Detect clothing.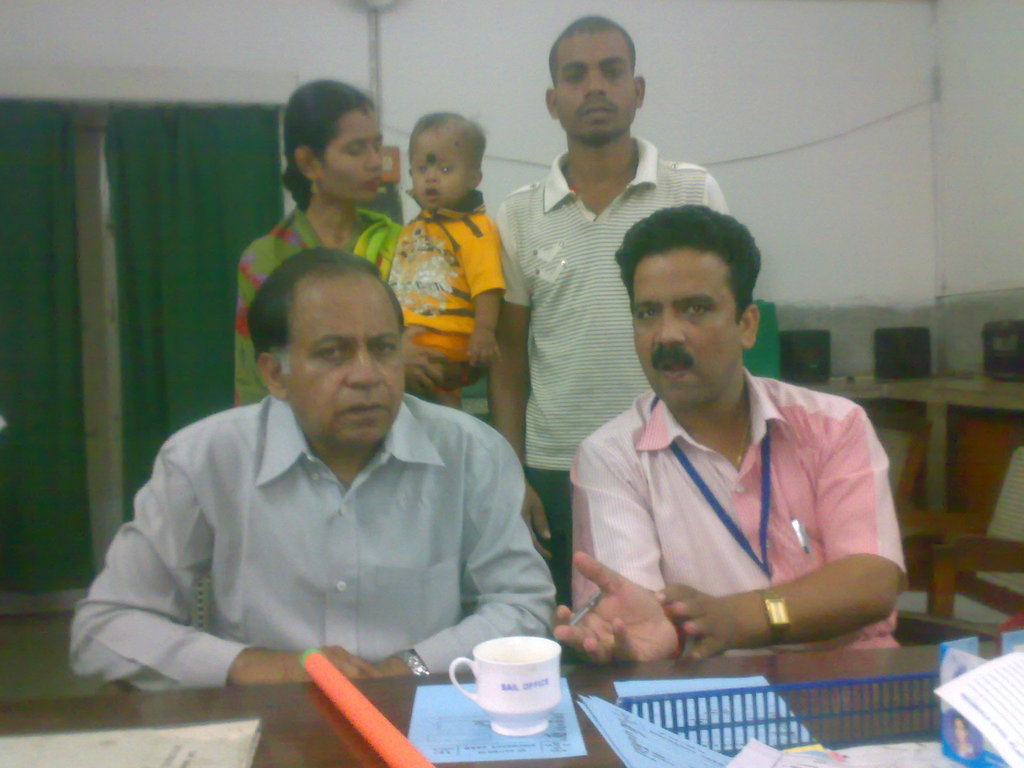
Detected at x1=65 y1=389 x2=545 y2=695.
